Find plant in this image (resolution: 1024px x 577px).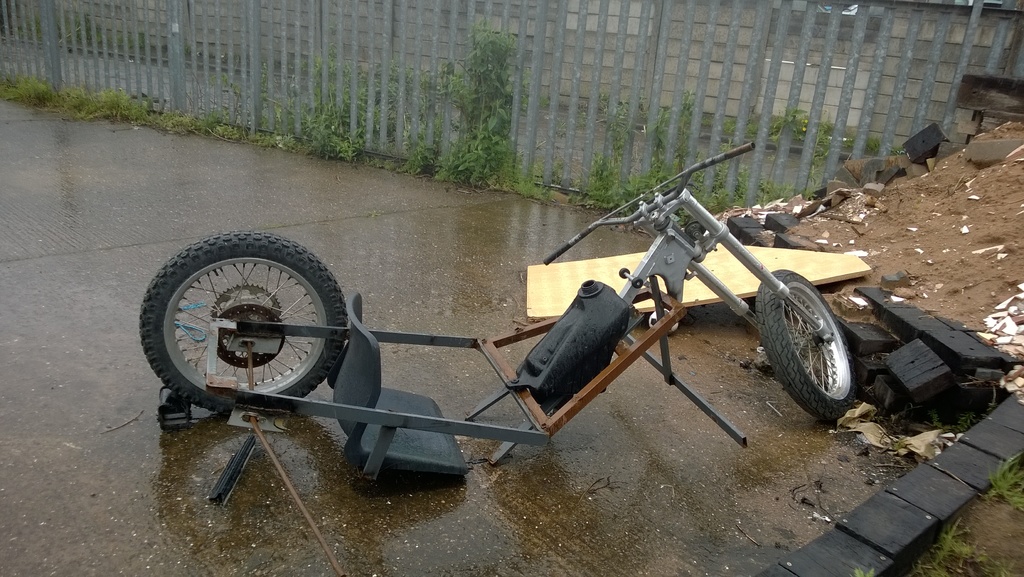
448:14:520:186.
